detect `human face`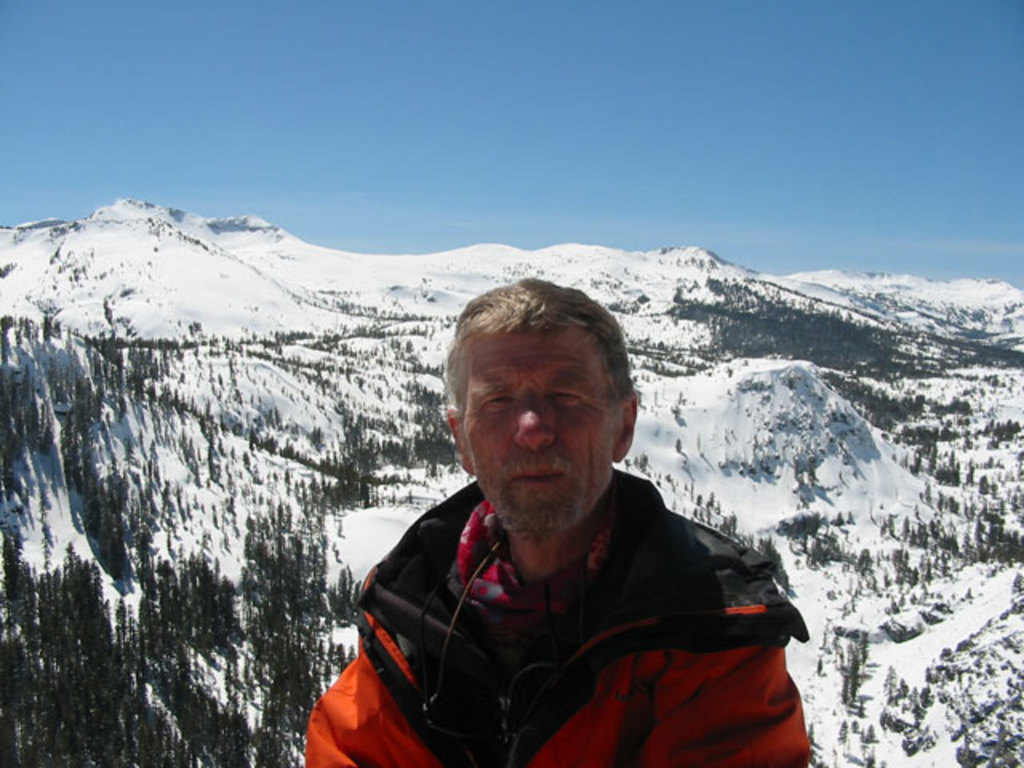
{"left": 466, "top": 323, "right": 606, "bottom": 534}
